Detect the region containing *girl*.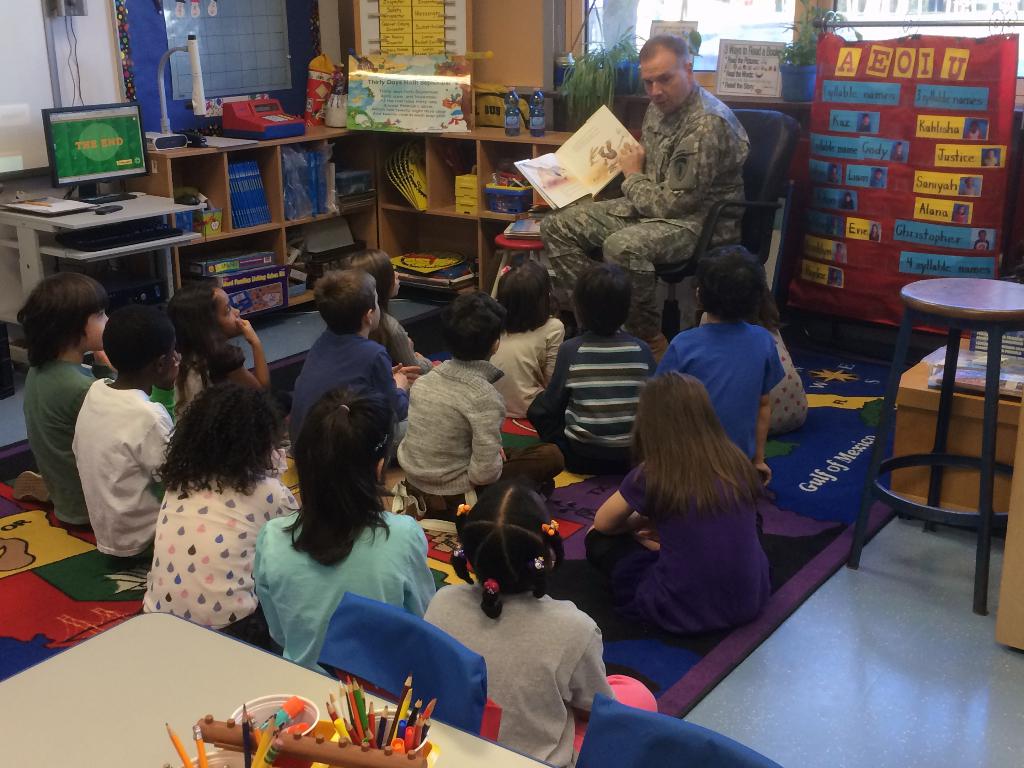
bbox=[492, 254, 563, 415].
